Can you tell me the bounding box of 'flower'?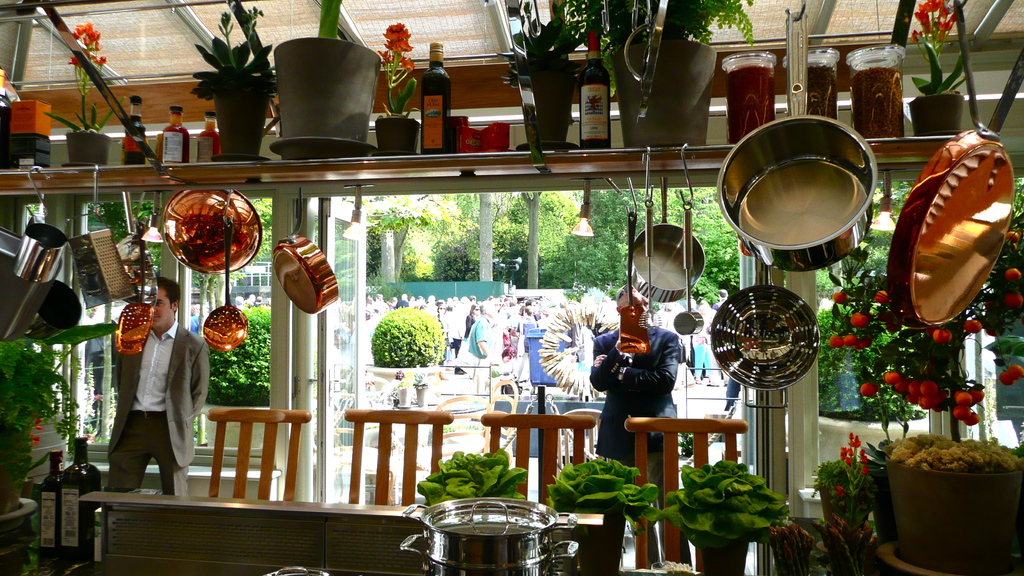
bbox(832, 288, 843, 305).
